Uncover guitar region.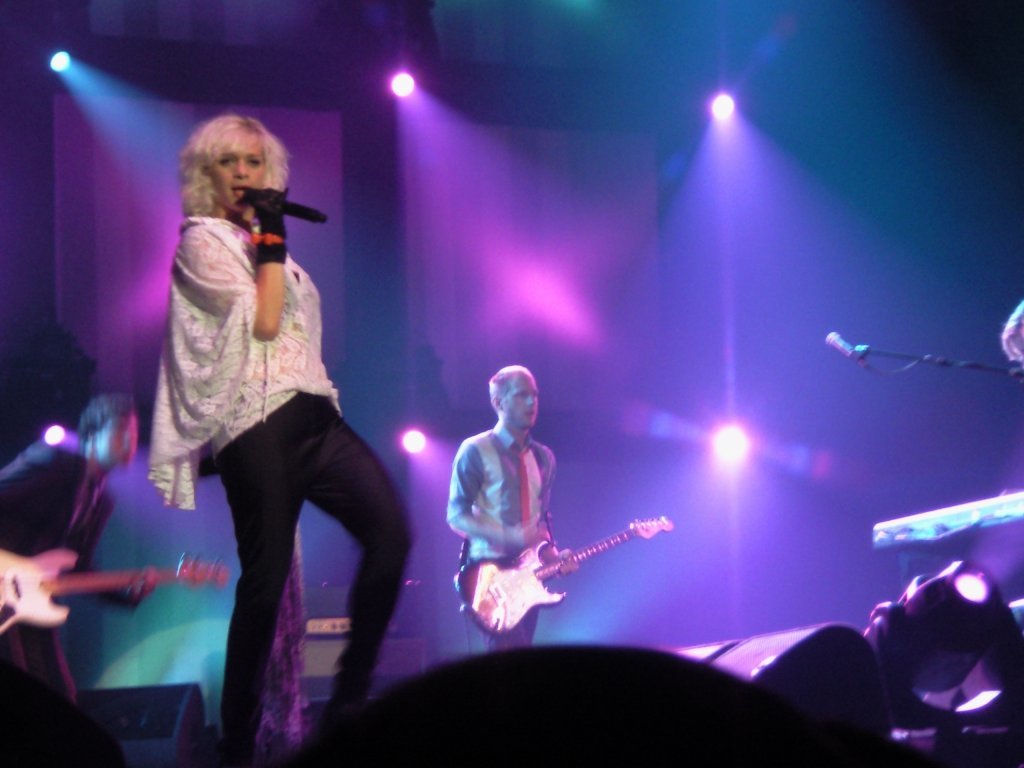
Uncovered: BBox(458, 526, 672, 643).
